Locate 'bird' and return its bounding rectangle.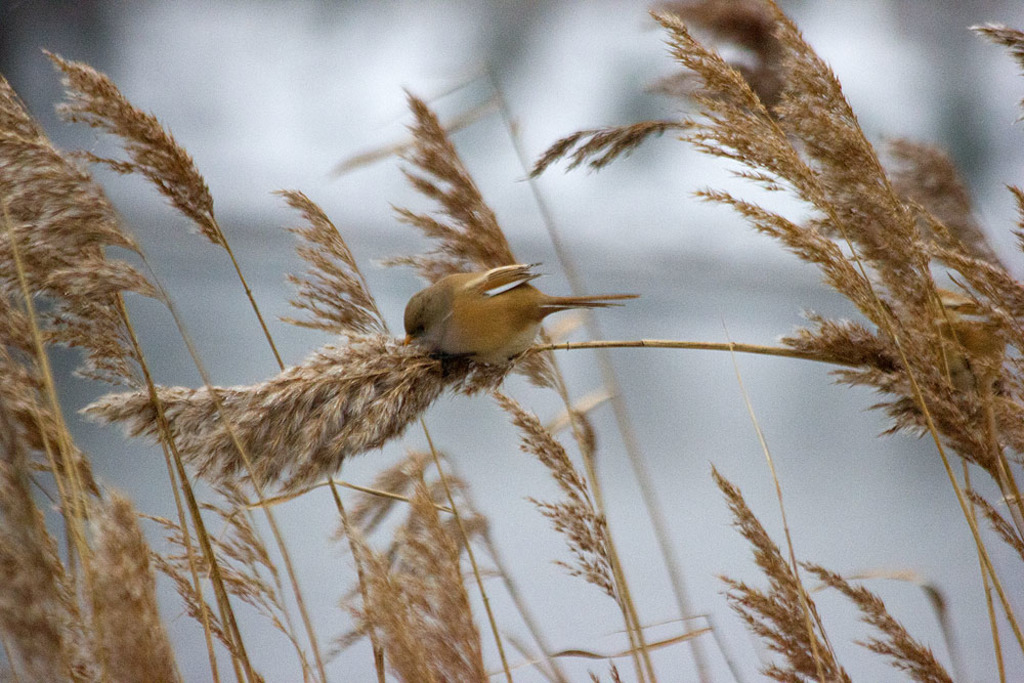
(x1=394, y1=255, x2=609, y2=388).
